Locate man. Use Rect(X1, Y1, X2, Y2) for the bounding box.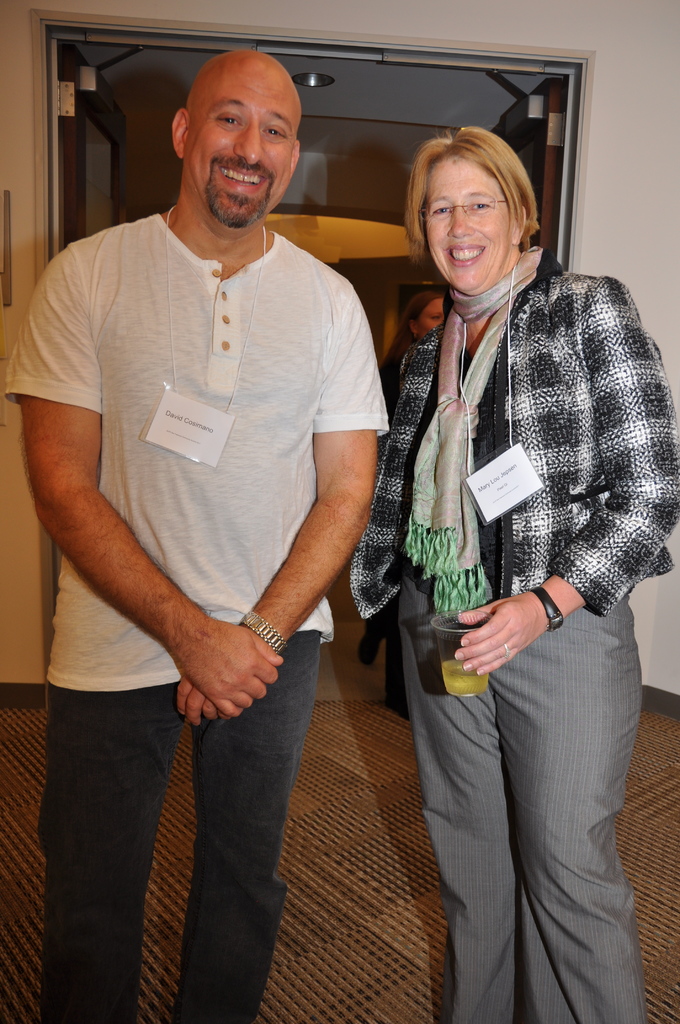
Rect(31, 3, 419, 1023).
